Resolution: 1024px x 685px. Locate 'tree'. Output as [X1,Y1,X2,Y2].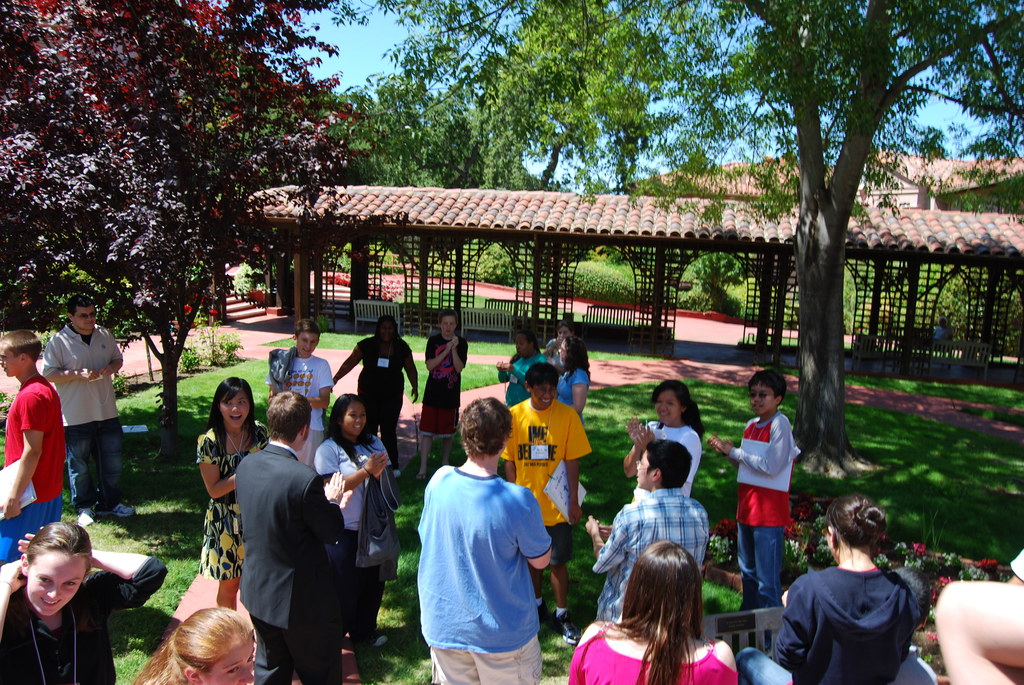
[0,0,388,461].
